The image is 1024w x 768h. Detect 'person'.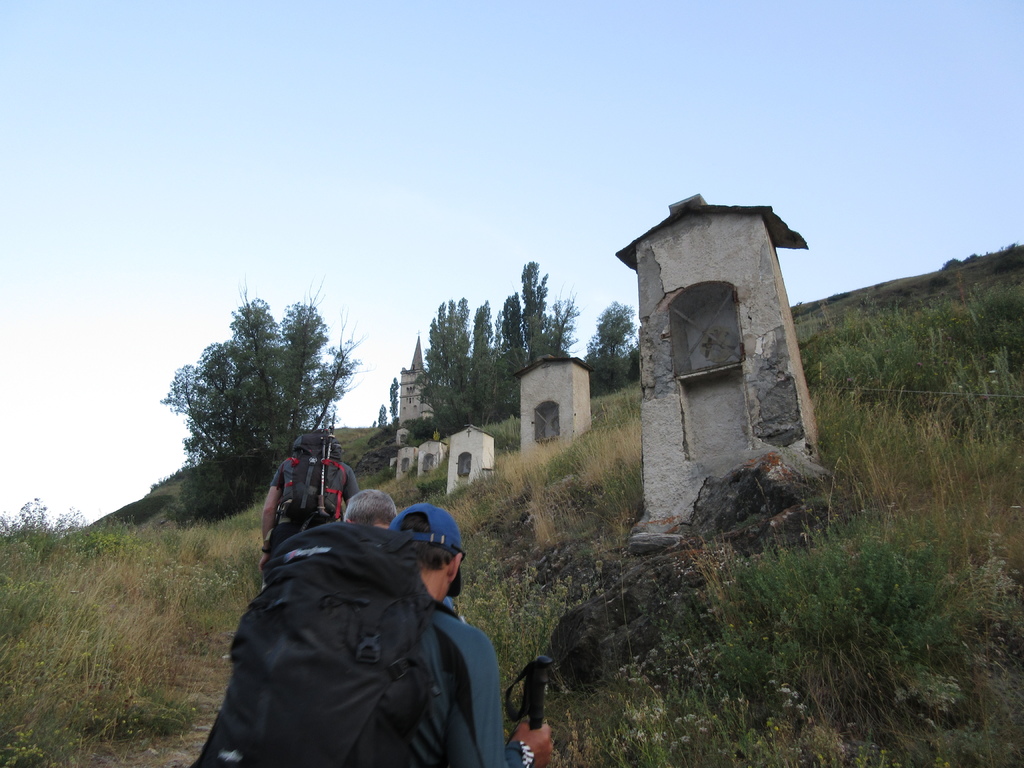
Detection: [left=261, top=428, right=360, bottom=589].
